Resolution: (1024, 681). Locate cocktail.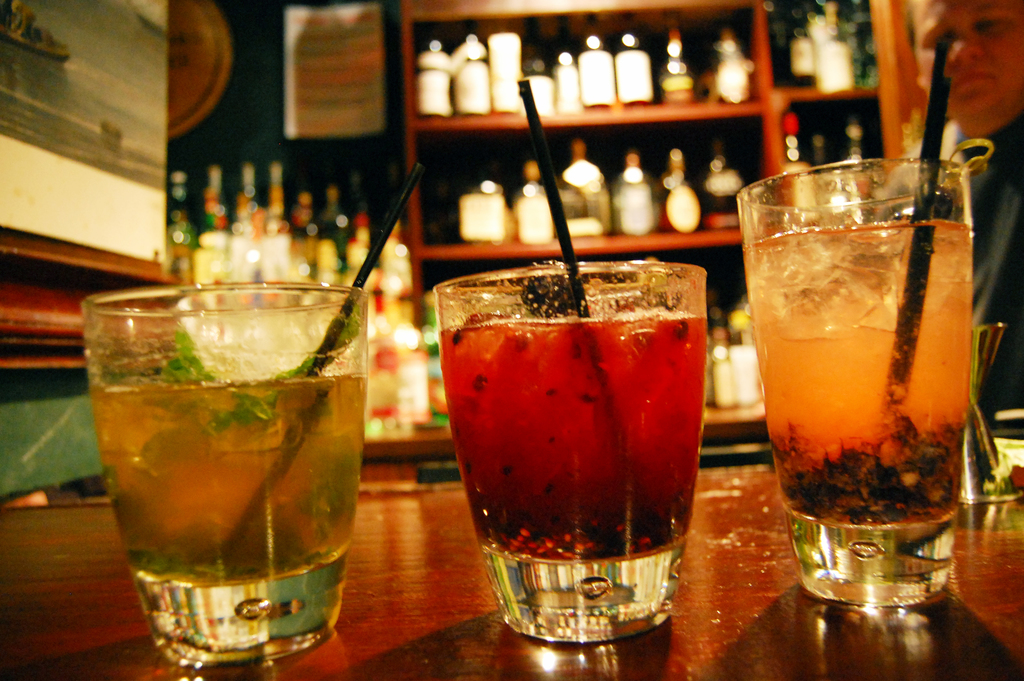
(83,157,425,656).
